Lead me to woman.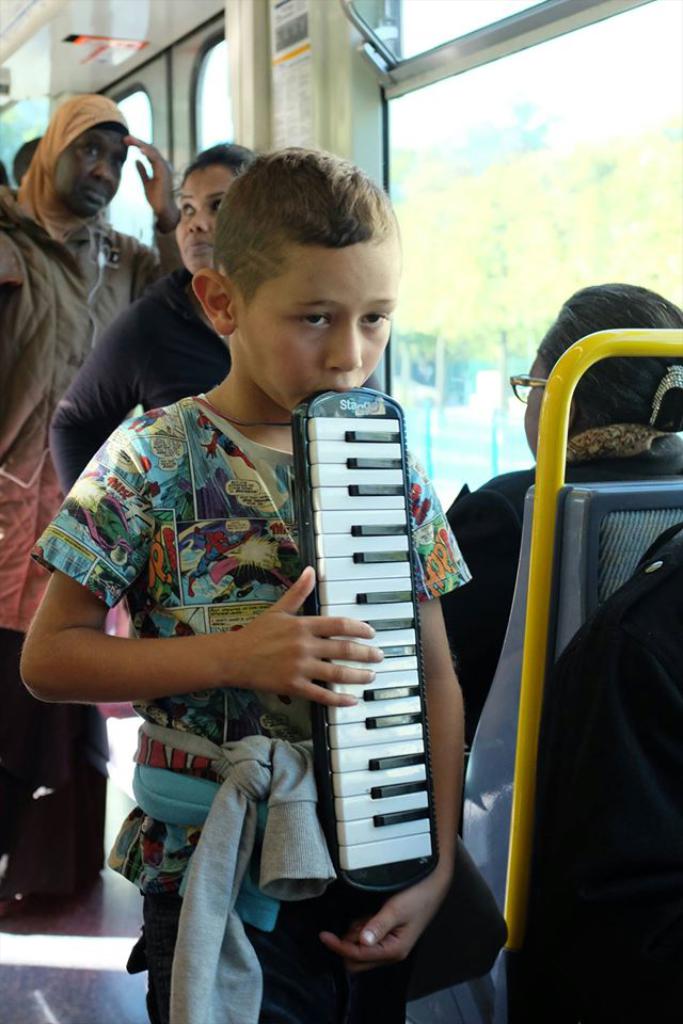
Lead to <bbox>443, 289, 682, 730</bbox>.
